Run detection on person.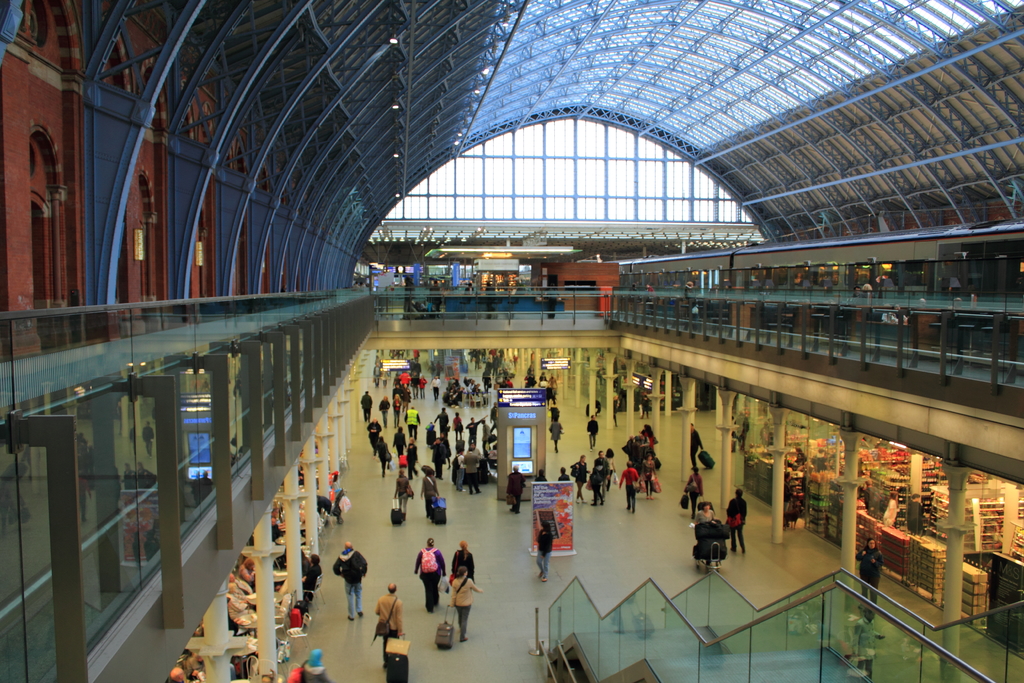
Result: BBox(723, 491, 745, 559).
